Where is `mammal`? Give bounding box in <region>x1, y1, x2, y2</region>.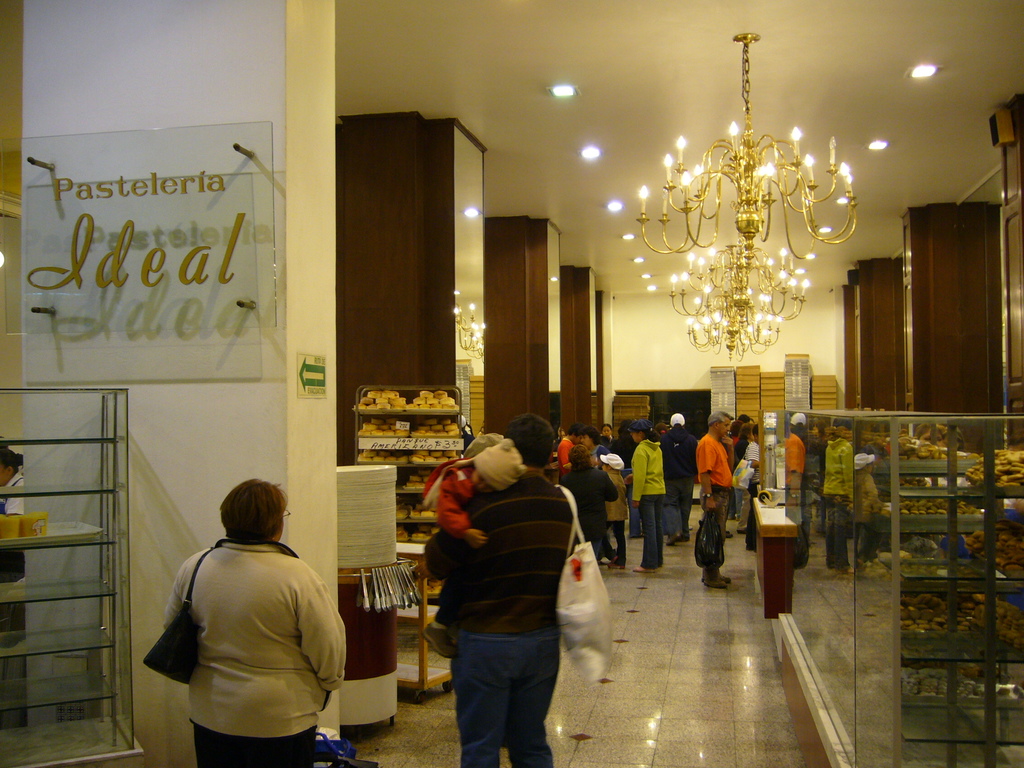
<region>579, 426, 626, 565</region>.
